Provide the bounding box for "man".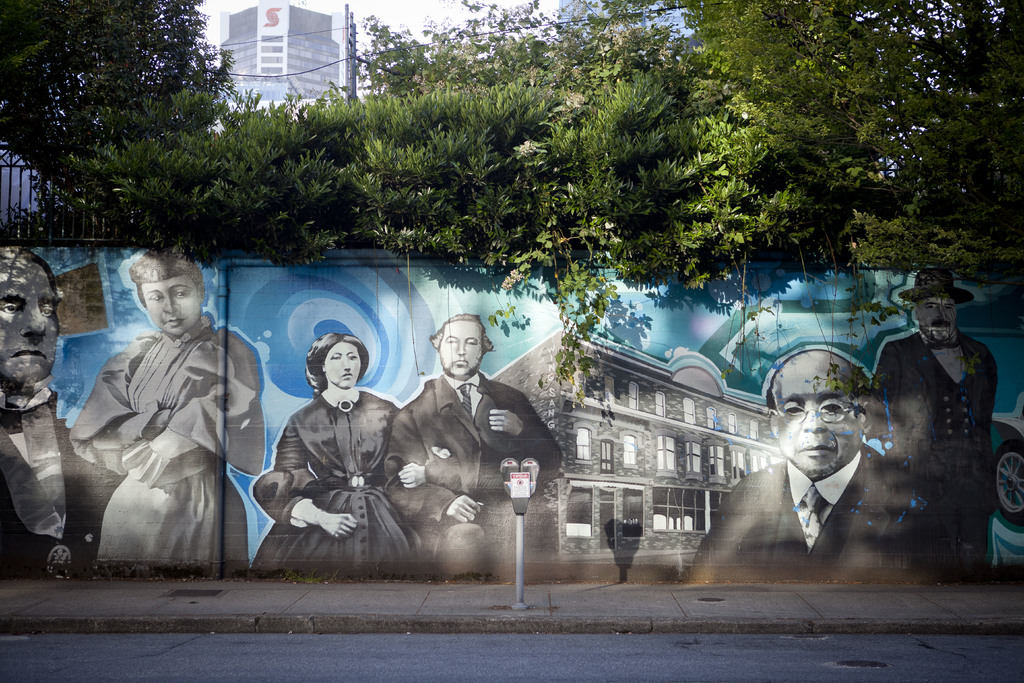
crop(682, 346, 938, 591).
